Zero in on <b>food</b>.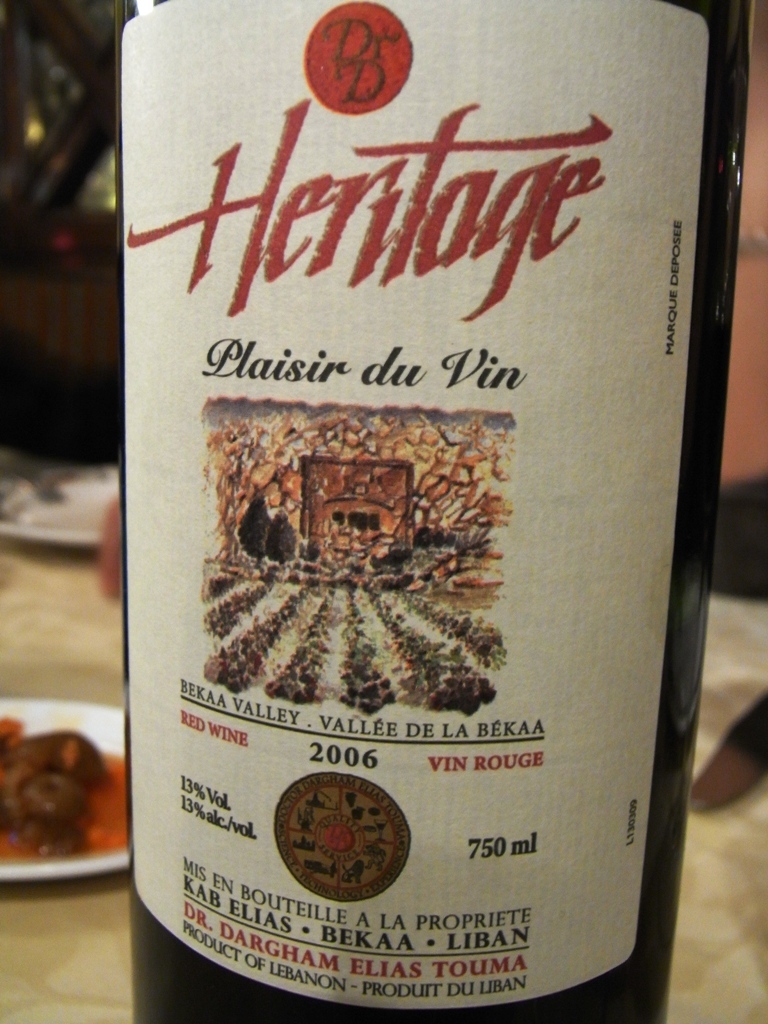
Zeroed in: 6, 725, 105, 882.
